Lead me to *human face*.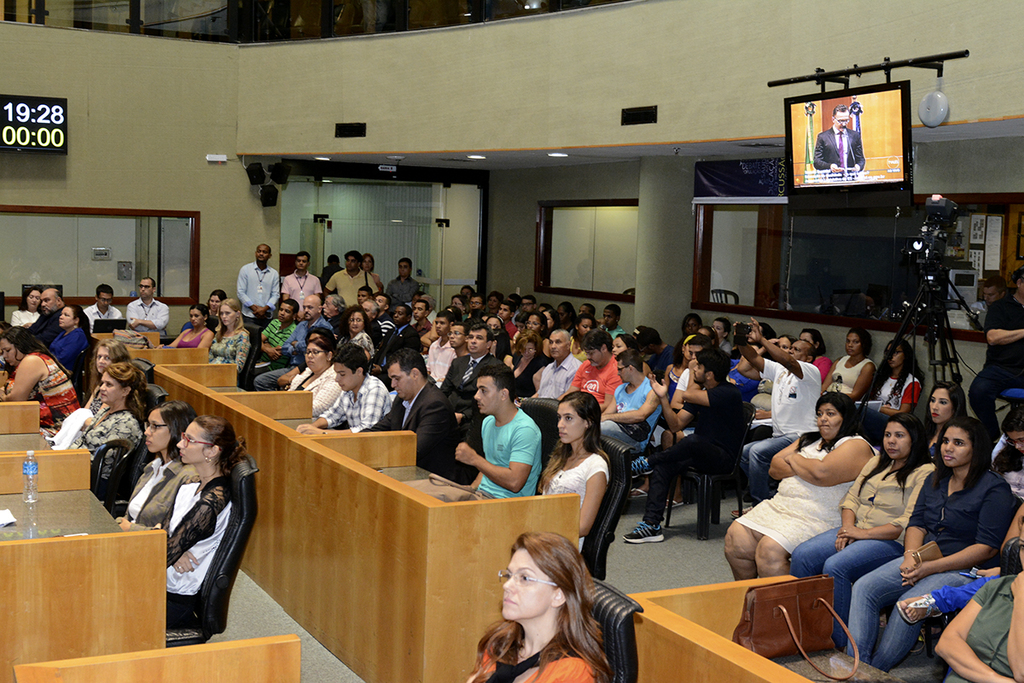
Lead to {"left": 0, "top": 341, "right": 22, "bottom": 362}.
